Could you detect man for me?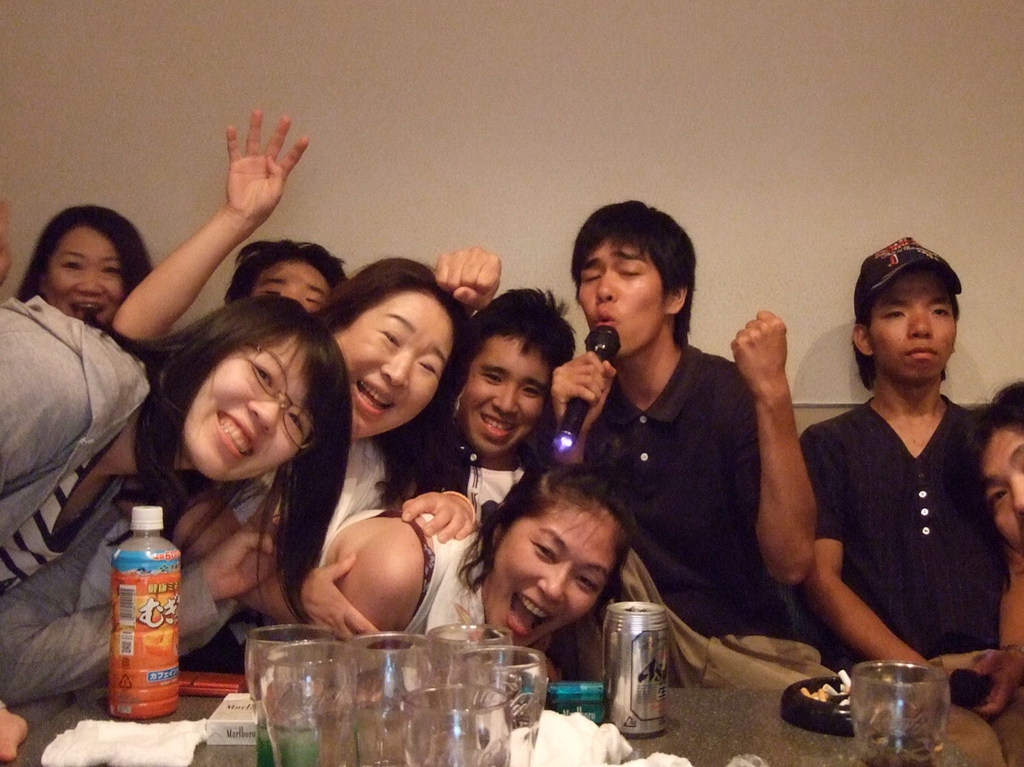
Detection result: l=542, t=220, r=804, b=668.
